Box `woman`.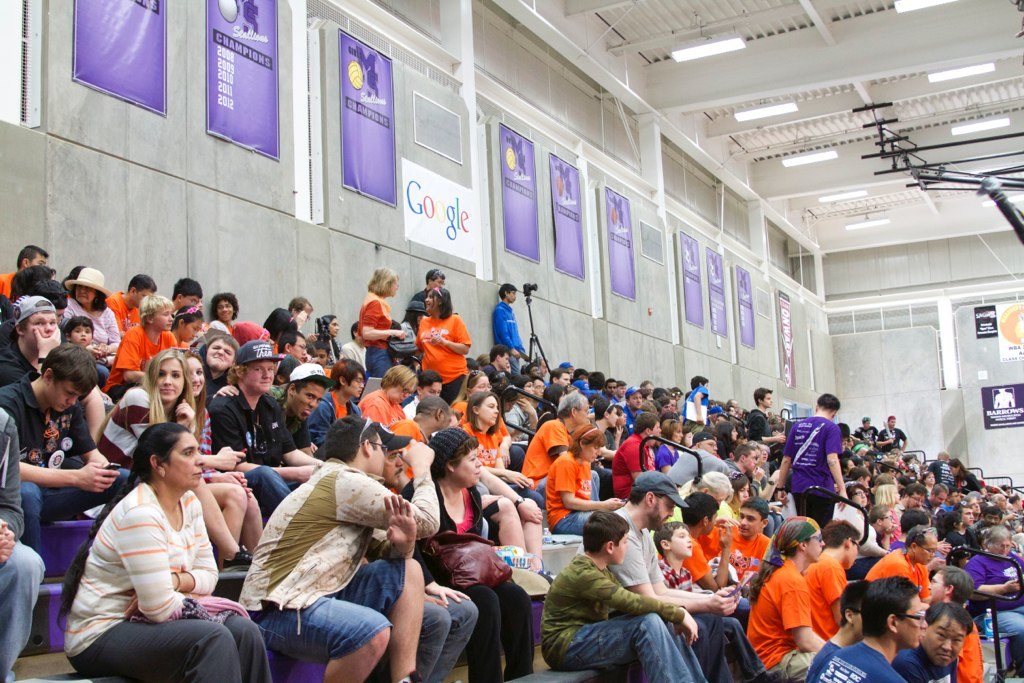
box=[55, 423, 272, 682].
